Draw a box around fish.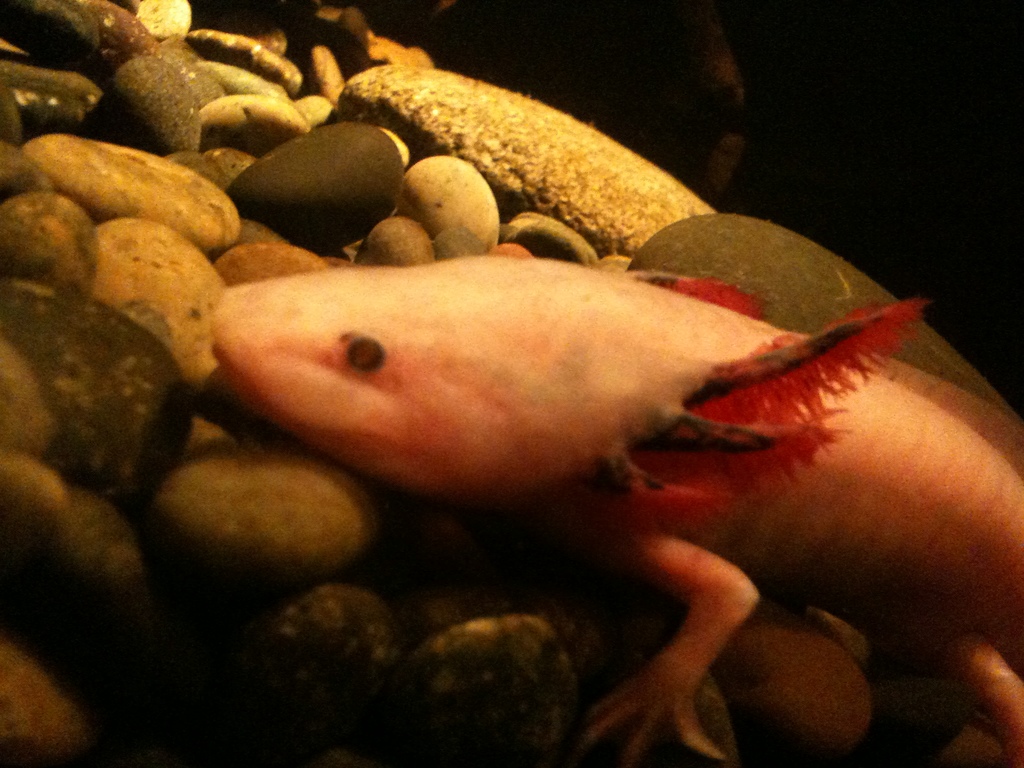
bbox=(211, 282, 1023, 767).
